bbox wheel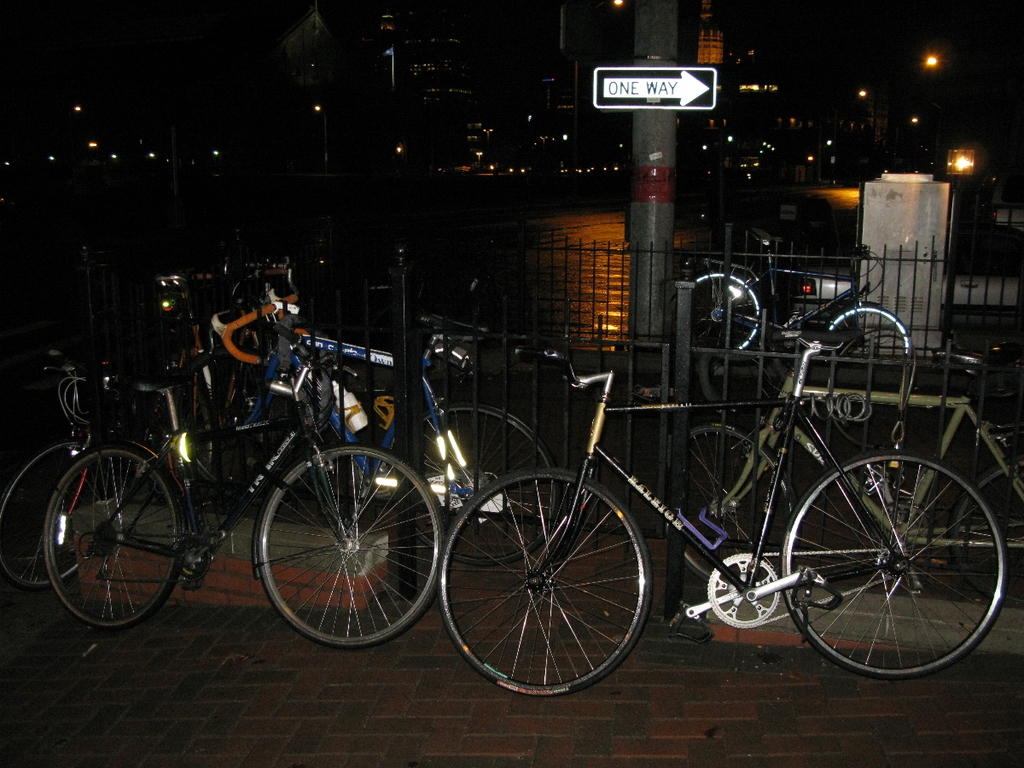
crop(785, 451, 999, 679)
